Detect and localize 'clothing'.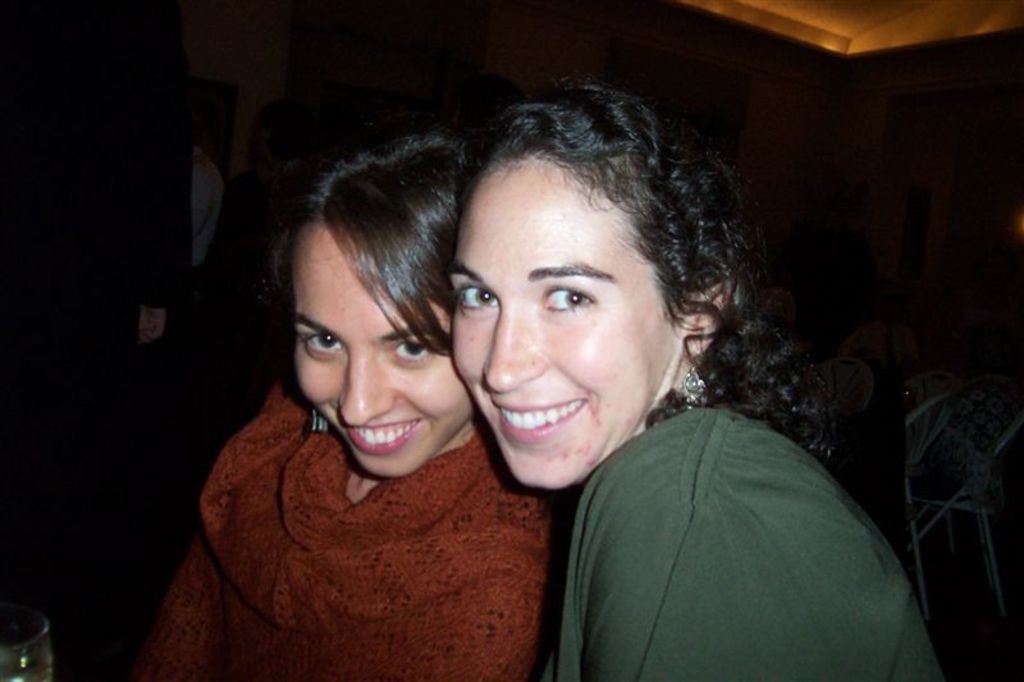
Localized at (x1=541, y1=411, x2=957, y2=681).
